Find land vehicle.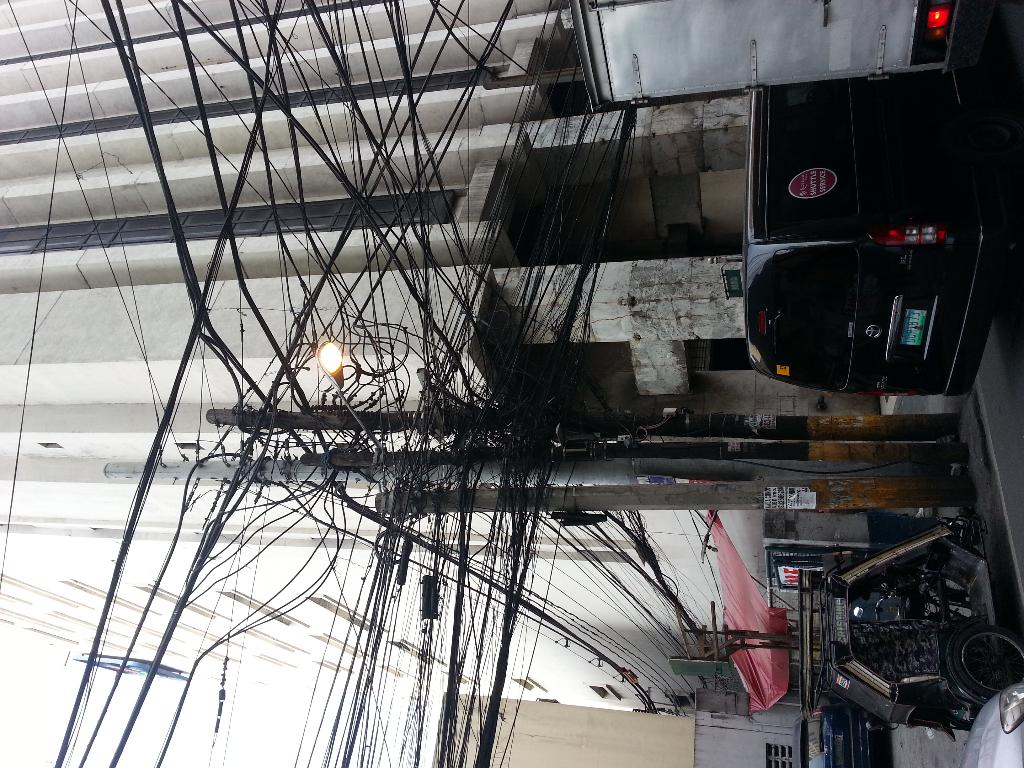
736:77:991:410.
